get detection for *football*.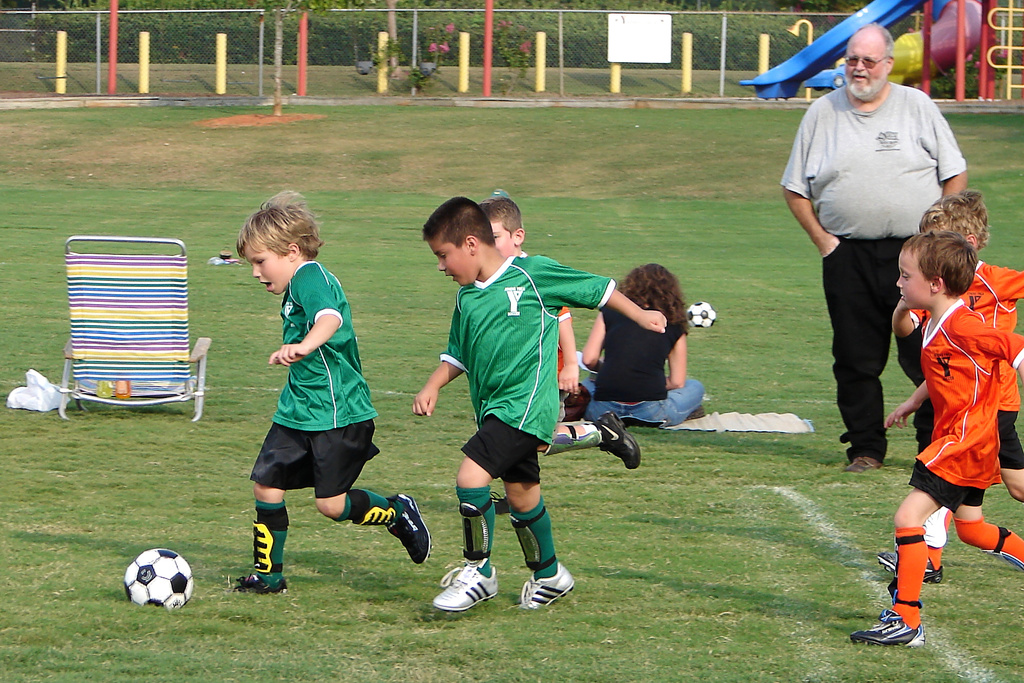
Detection: 687/298/717/329.
